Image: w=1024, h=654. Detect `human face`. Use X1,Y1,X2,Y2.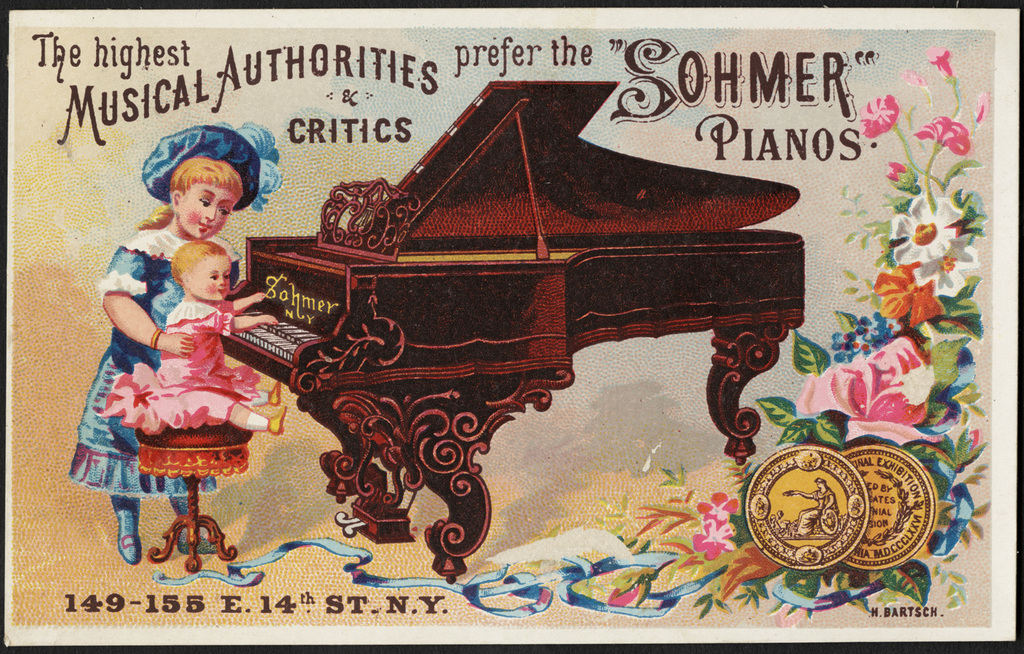
181,182,235,239.
